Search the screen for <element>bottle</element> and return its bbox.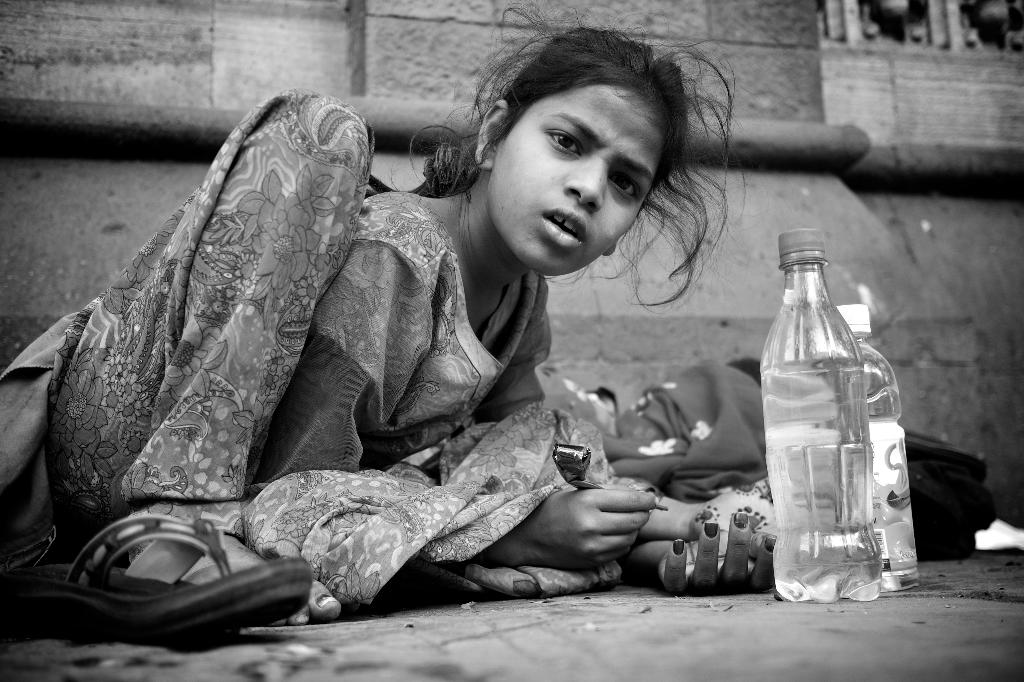
Found: [854,324,921,596].
